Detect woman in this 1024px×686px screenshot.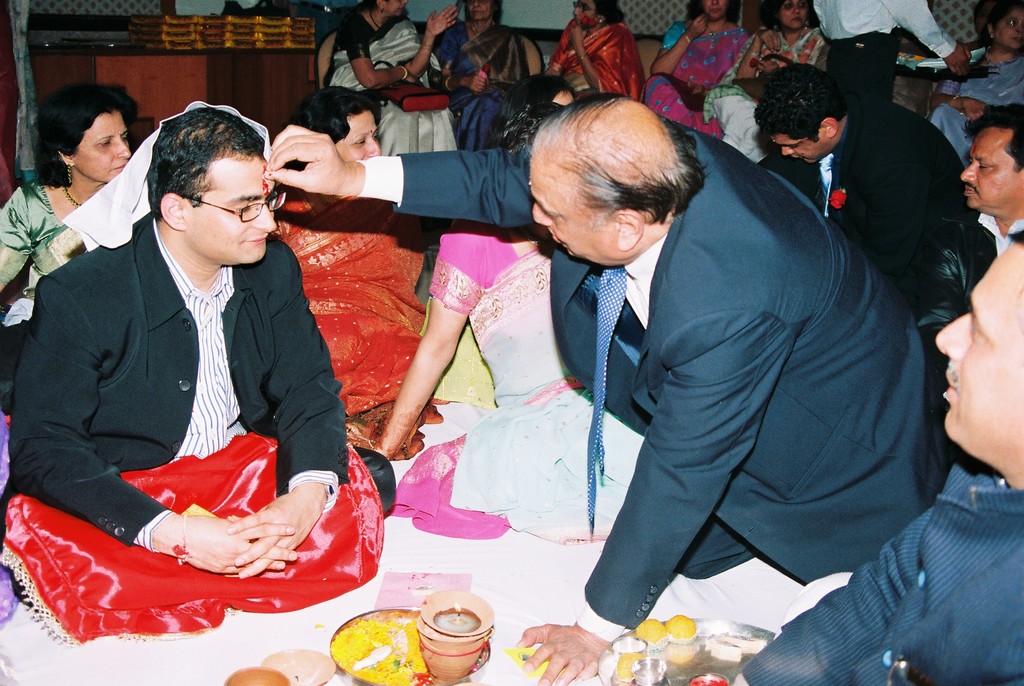
Detection: select_region(12, 94, 154, 313).
